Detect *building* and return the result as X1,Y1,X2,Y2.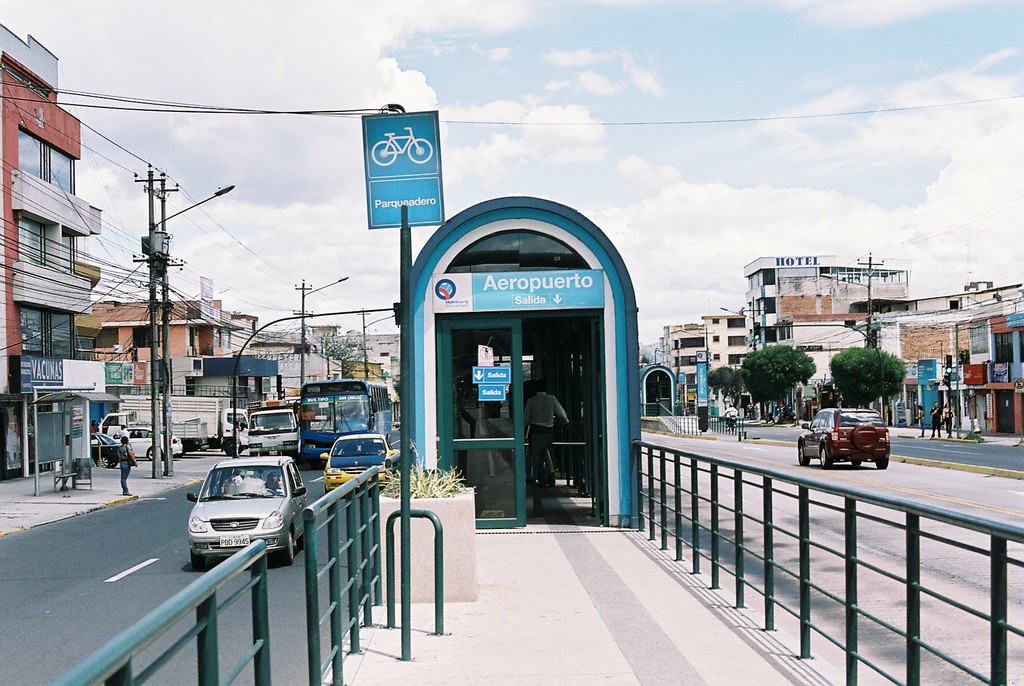
653,302,751,393.
